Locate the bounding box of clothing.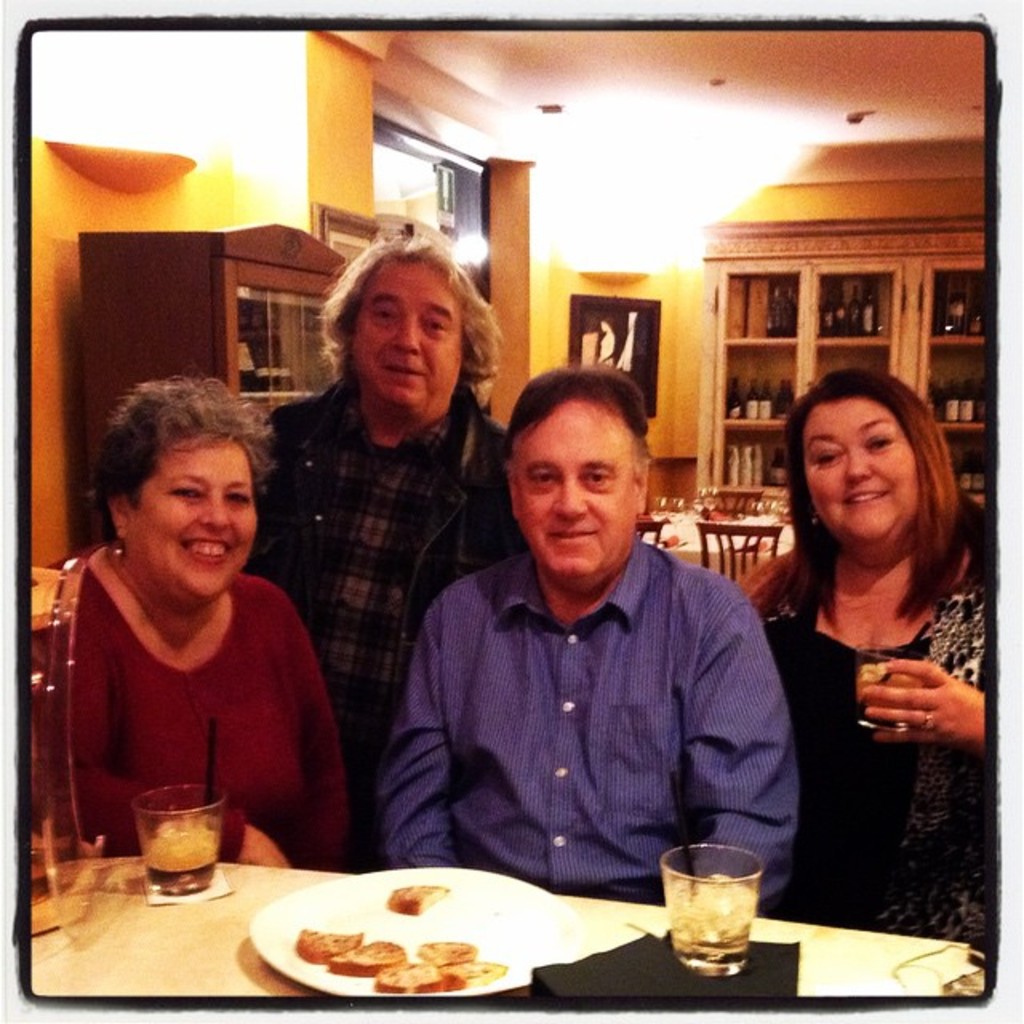
Bounding box: x1=45 y1=539 x2=349 y2=866.
